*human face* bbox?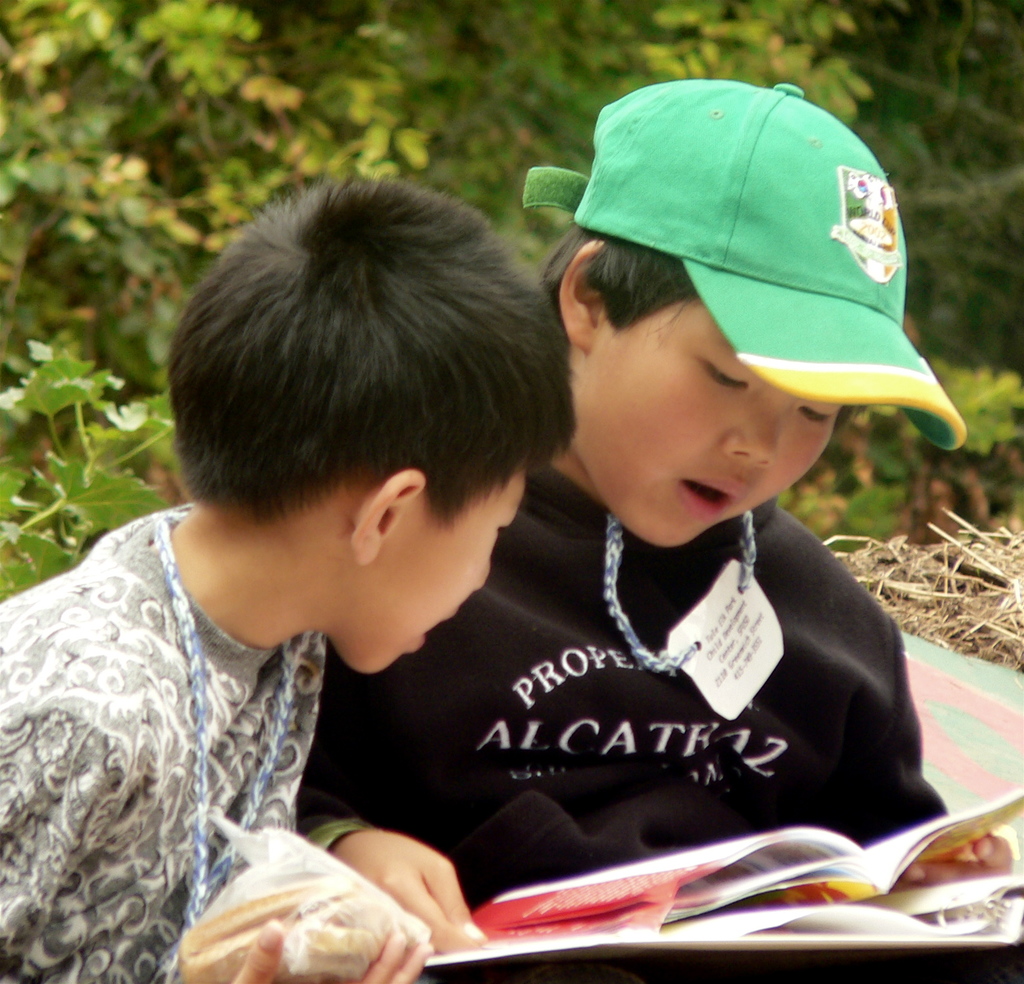
left=338, top=477, right=523, bottom=674
